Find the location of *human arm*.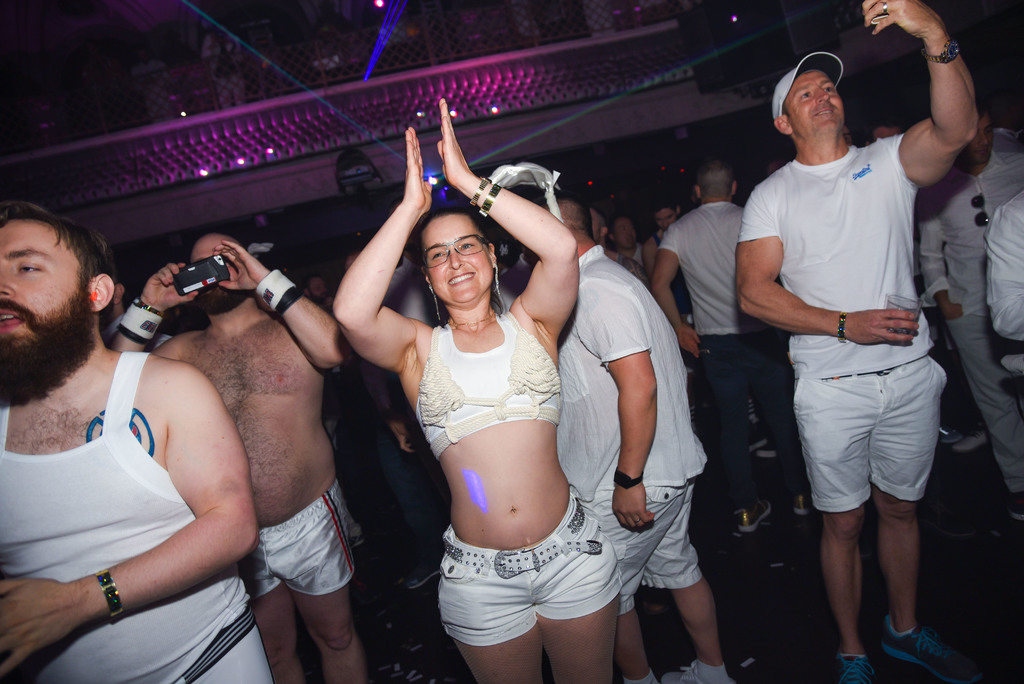
Location: 0:357:259:681.
